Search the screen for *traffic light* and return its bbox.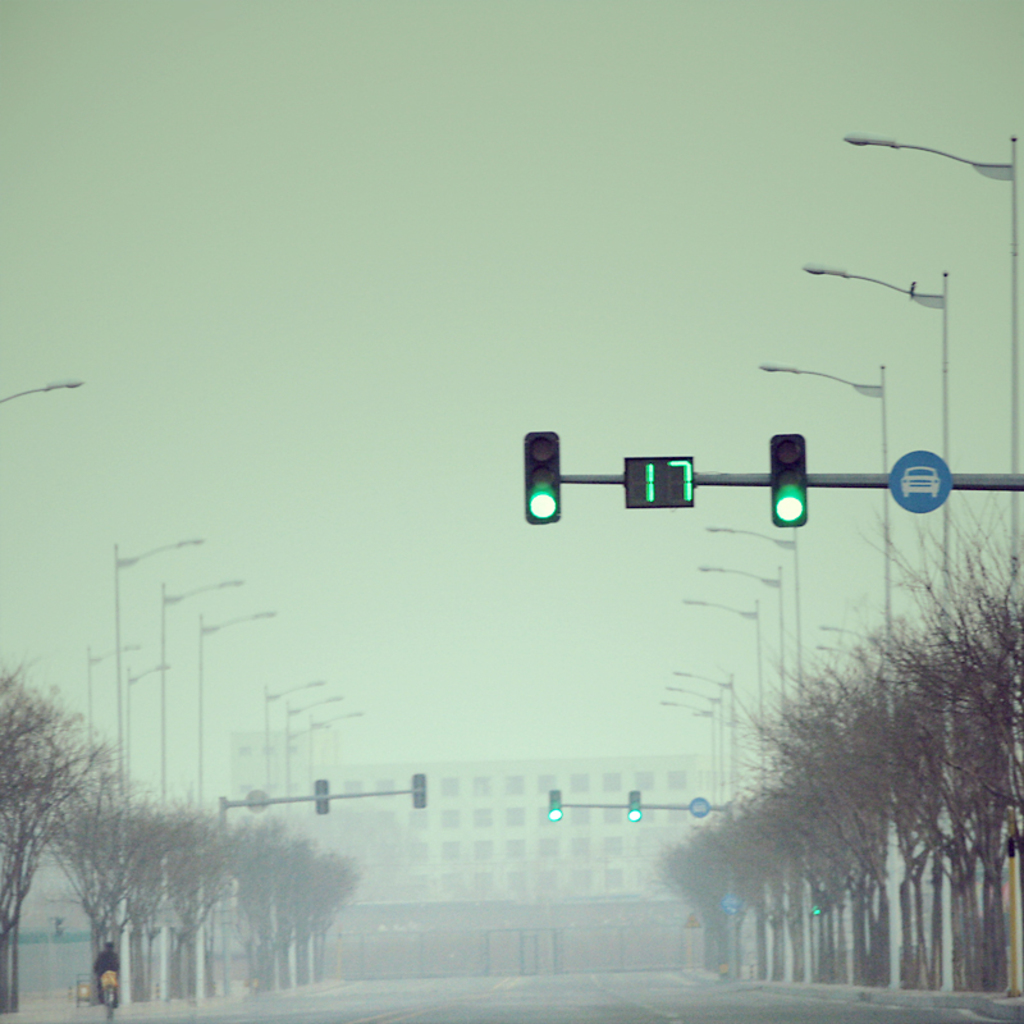
Found: l=810, t=890, r=828, b=916.
